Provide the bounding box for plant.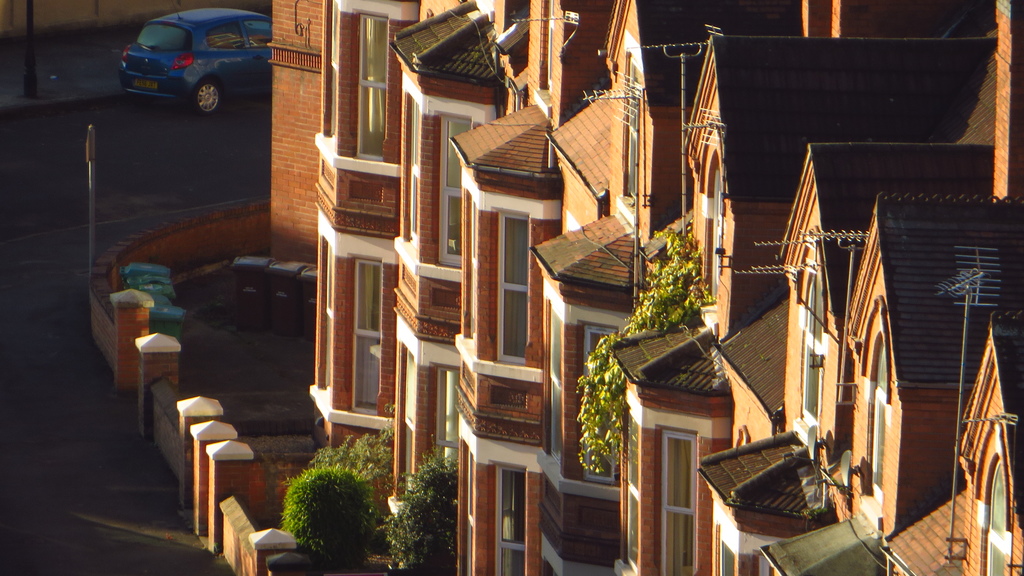
286/466/376/568.
